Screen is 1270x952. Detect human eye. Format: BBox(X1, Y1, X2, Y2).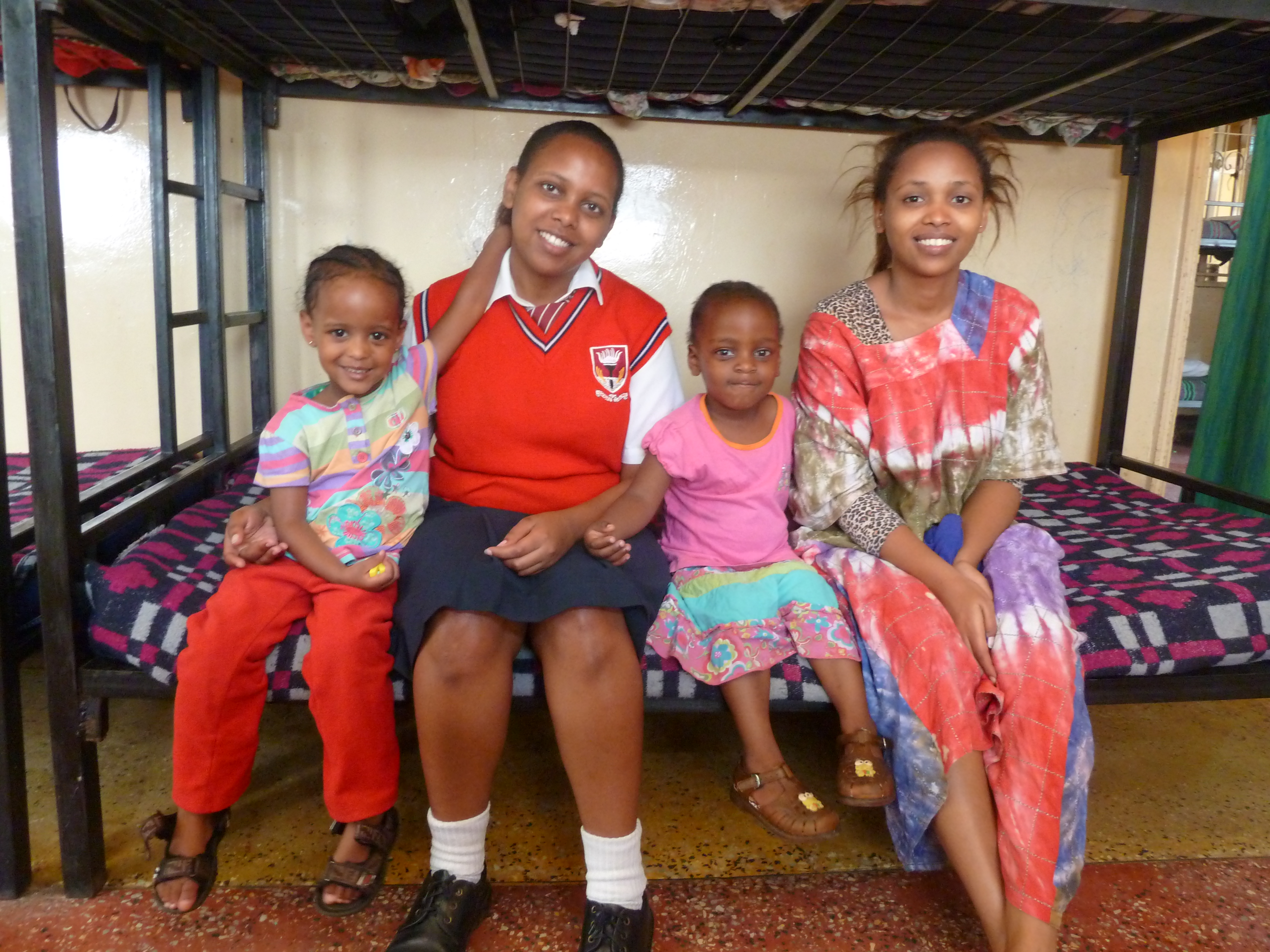
BBox(184, 63, 191, 69).
